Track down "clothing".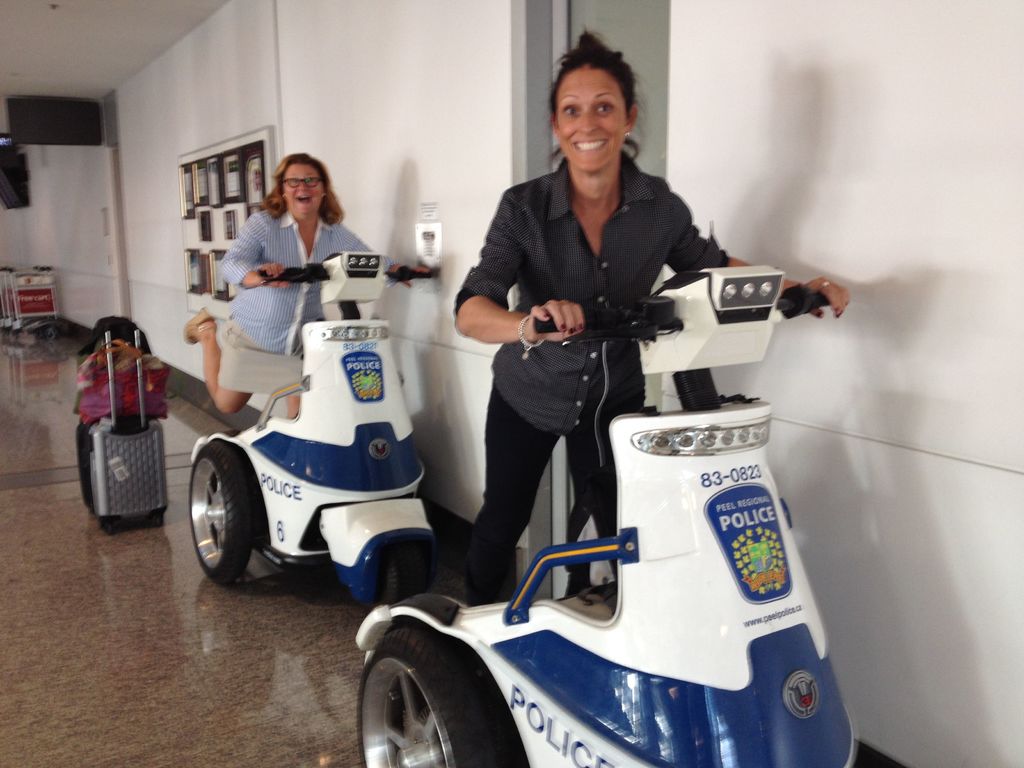
Tracked to crop(452, 111, 713, 567).
